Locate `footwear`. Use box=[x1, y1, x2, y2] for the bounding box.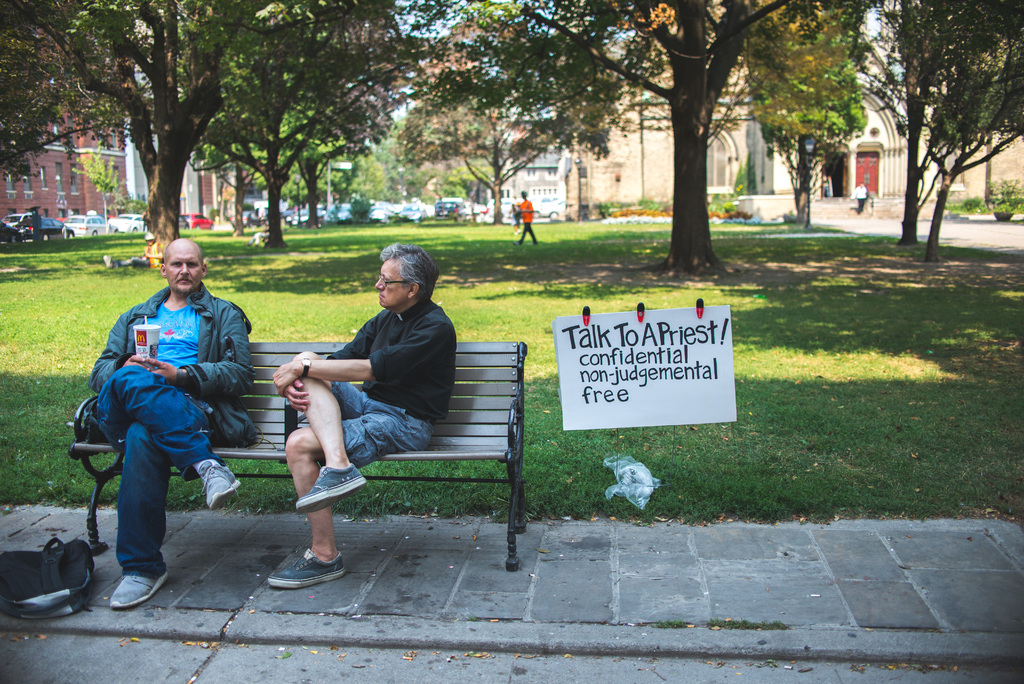
box=[90, 549, 159, 618].
